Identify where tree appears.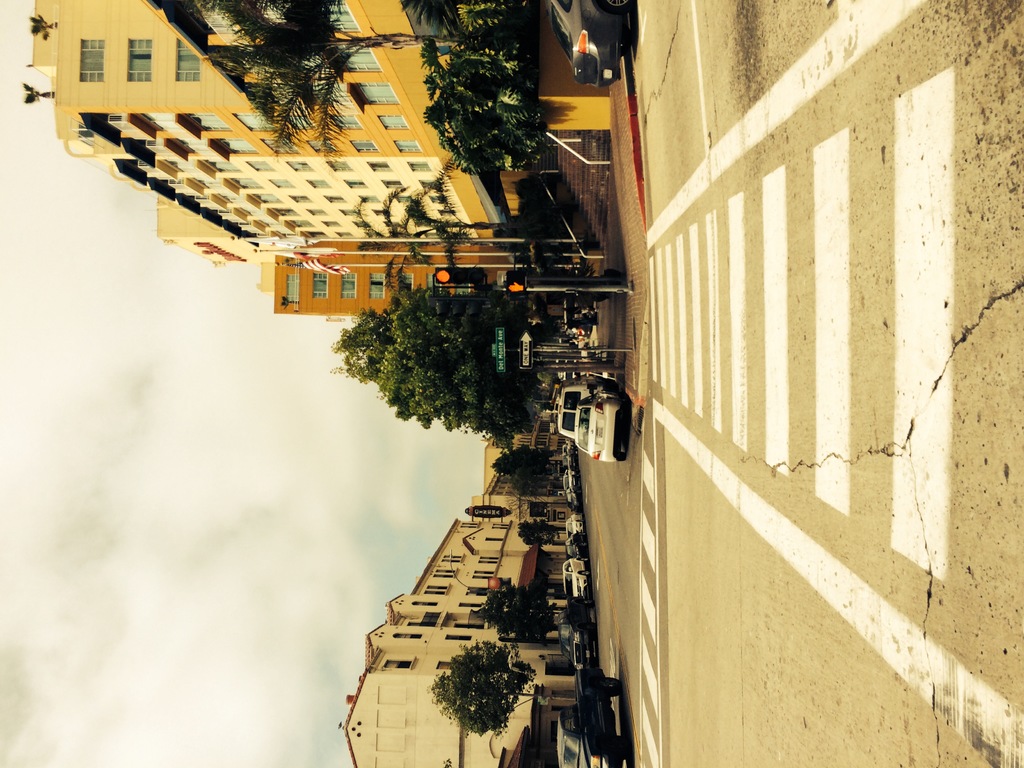
Appears at (x1=501, y1=501, x2=569, y2=521).
